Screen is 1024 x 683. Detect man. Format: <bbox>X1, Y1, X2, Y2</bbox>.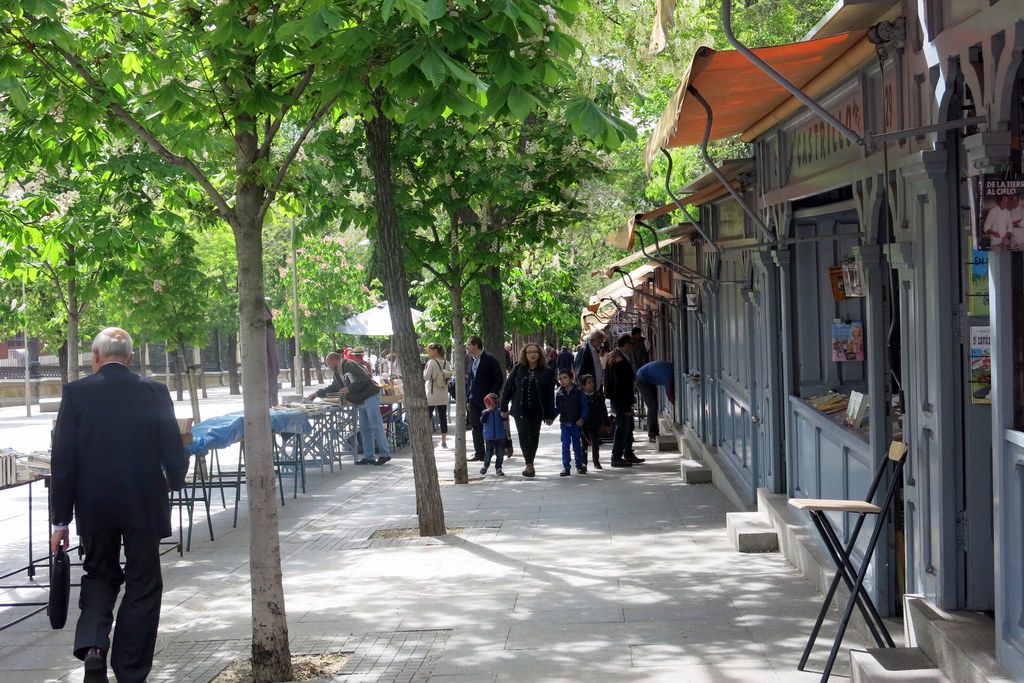
<bbox>302, 351, 390, 470</bbox>.
